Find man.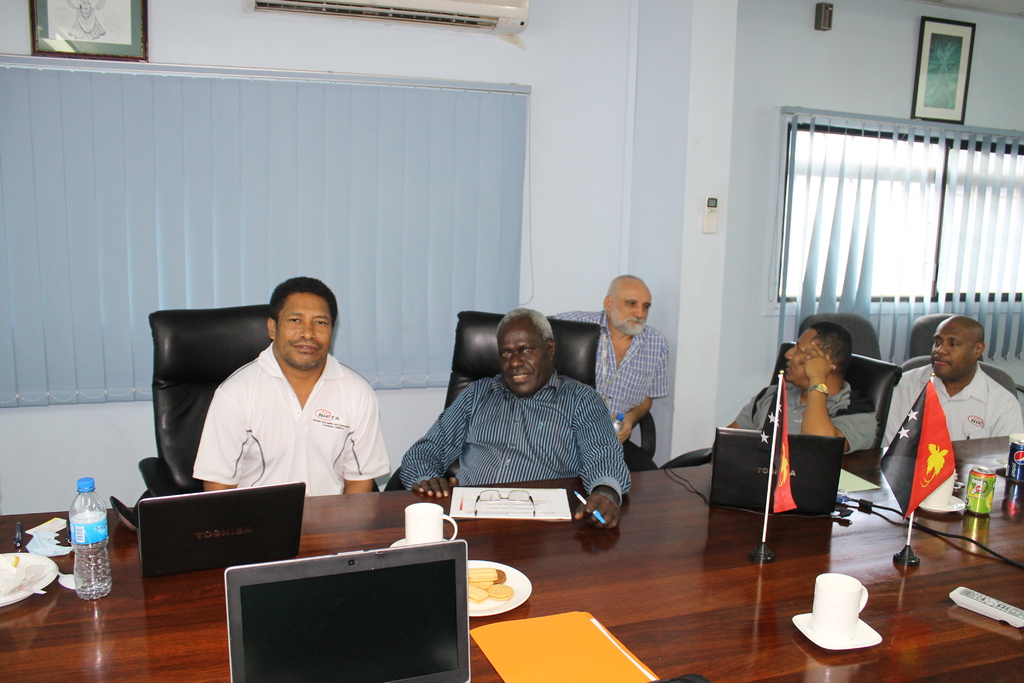
(552, 267, 671, 472).
